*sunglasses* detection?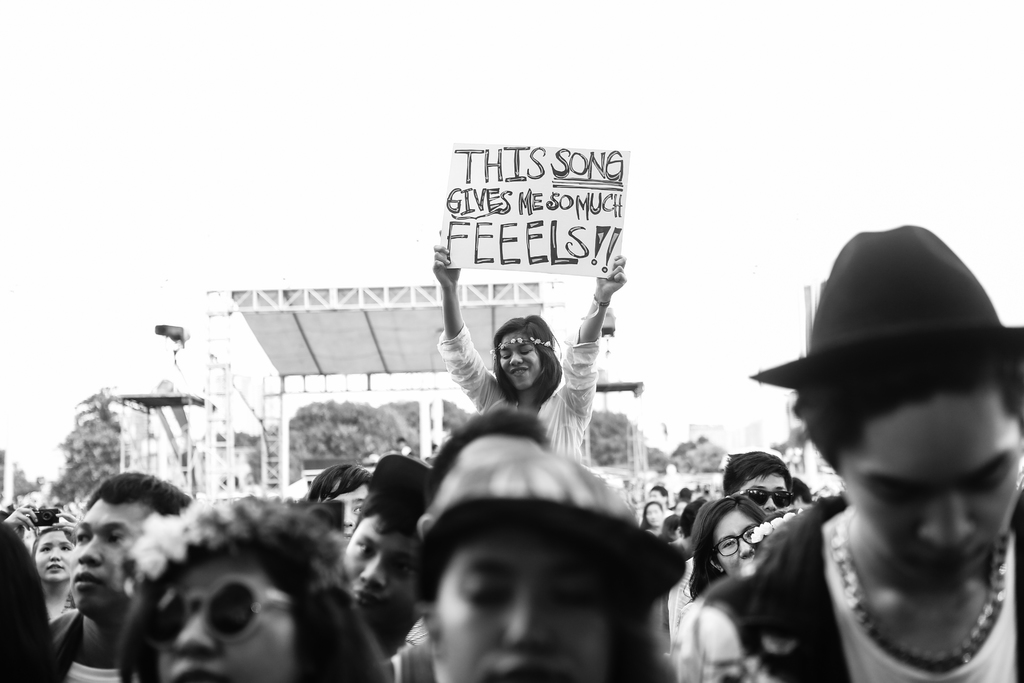
detection(153, 573, 291, 646)
